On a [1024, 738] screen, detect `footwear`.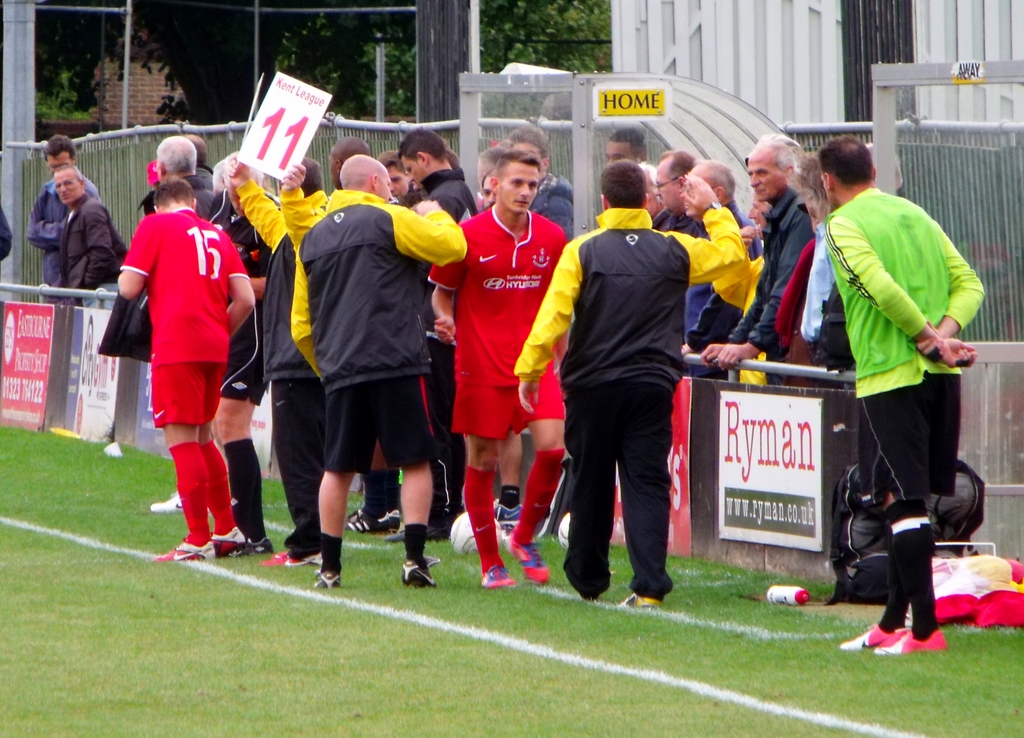
270, 554, 307, 568.
